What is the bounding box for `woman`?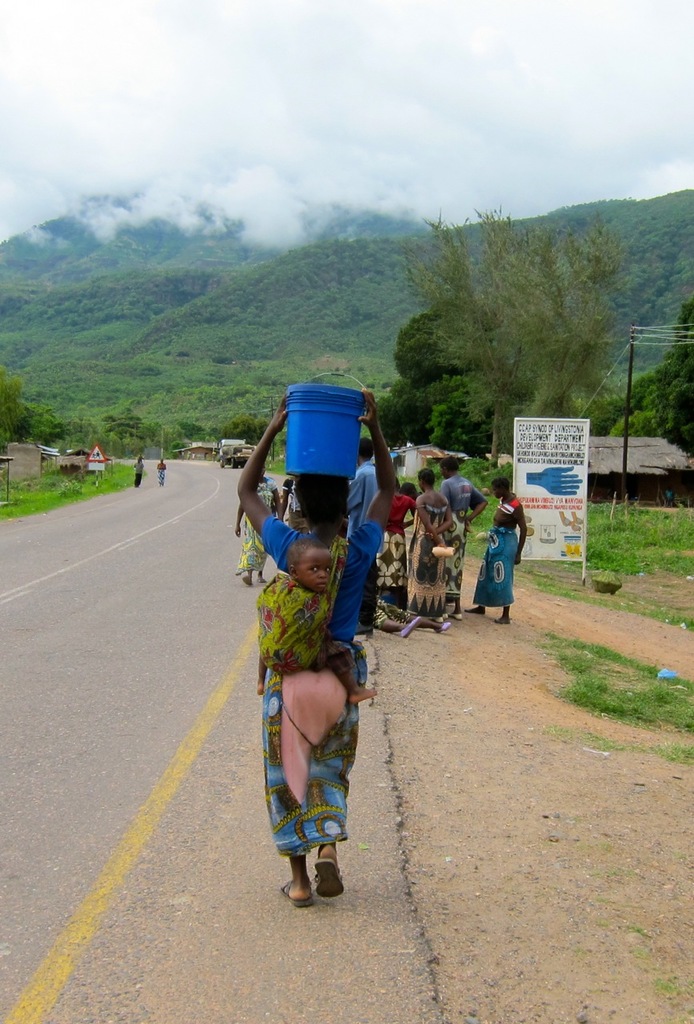
box(407, 466, 454, 622).
